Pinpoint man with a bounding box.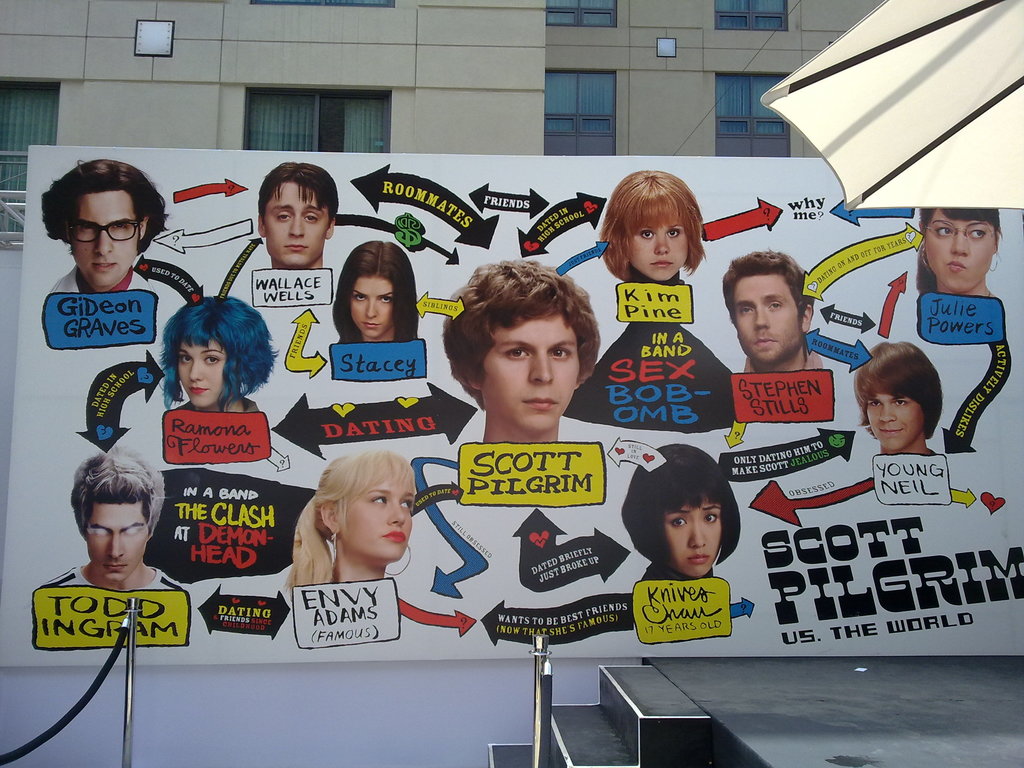
bbox=[440, 253, 600, 439].
